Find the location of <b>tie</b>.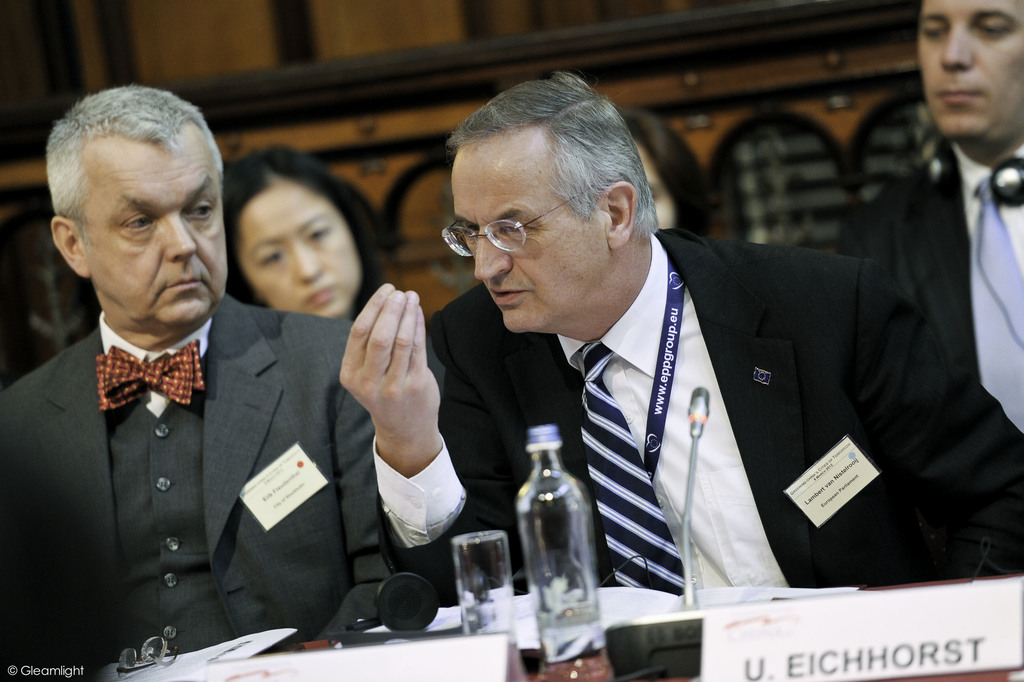
Location: pyautogui.locateOnScreen(90, 335, 209, 409).
